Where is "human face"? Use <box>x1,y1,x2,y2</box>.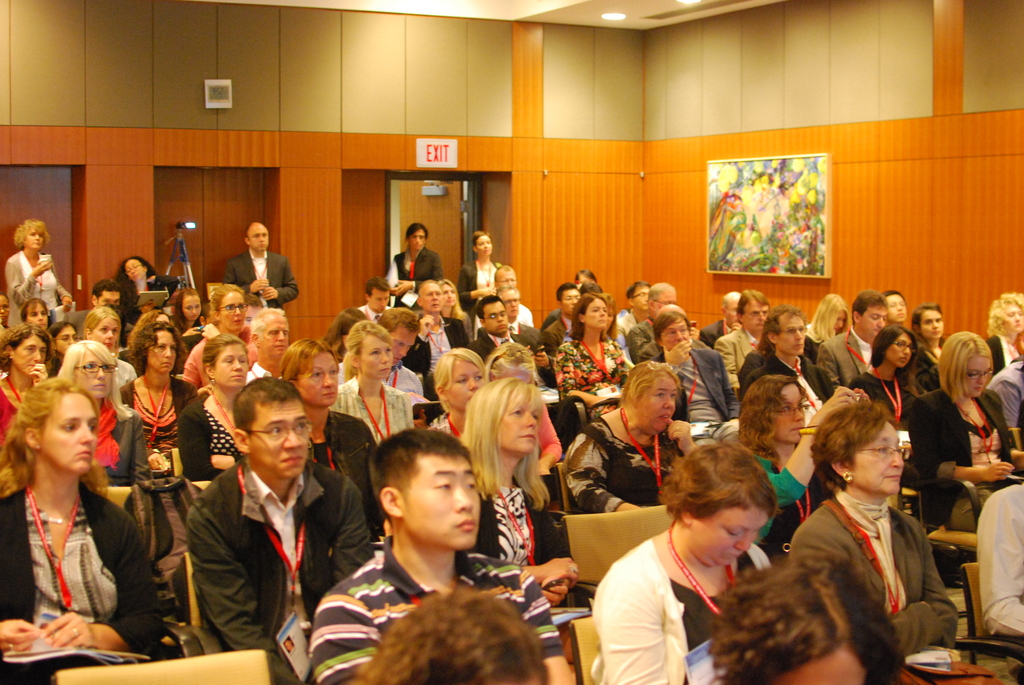
<box>55,324,75,355</box>.
